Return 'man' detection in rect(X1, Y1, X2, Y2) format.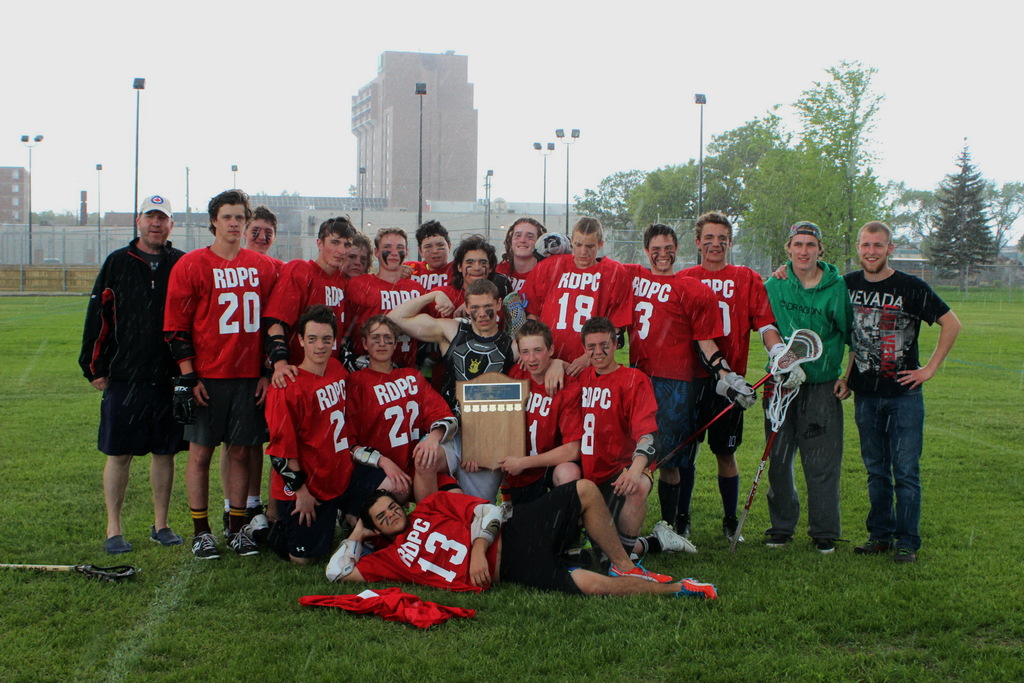
rect(756, 223, 856, 557).
